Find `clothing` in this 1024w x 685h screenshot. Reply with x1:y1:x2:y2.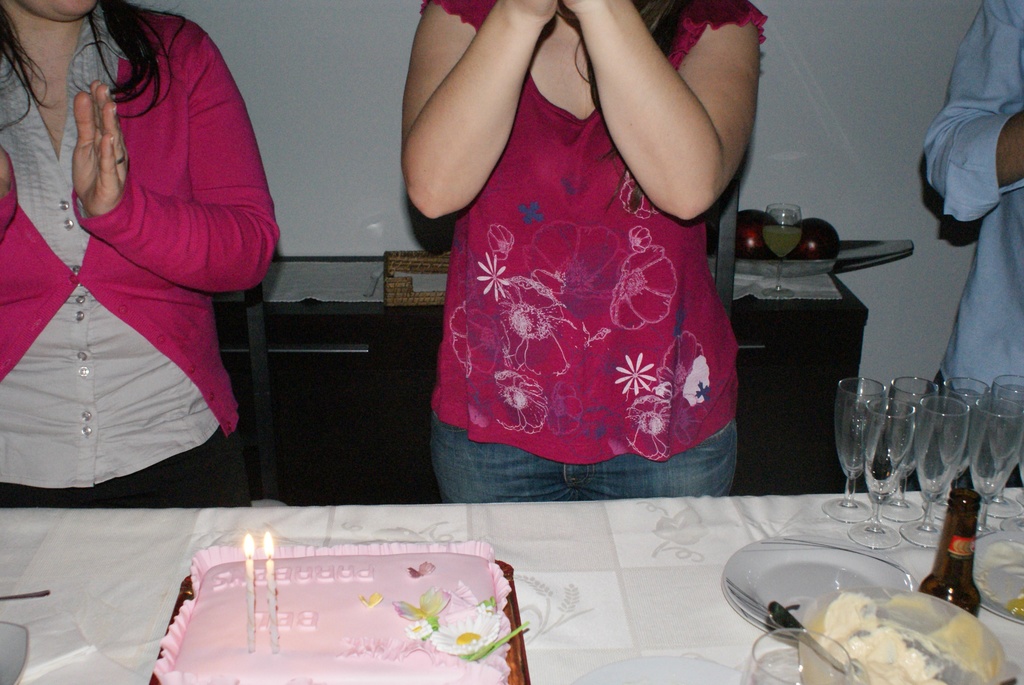
919:0:1023:449.
